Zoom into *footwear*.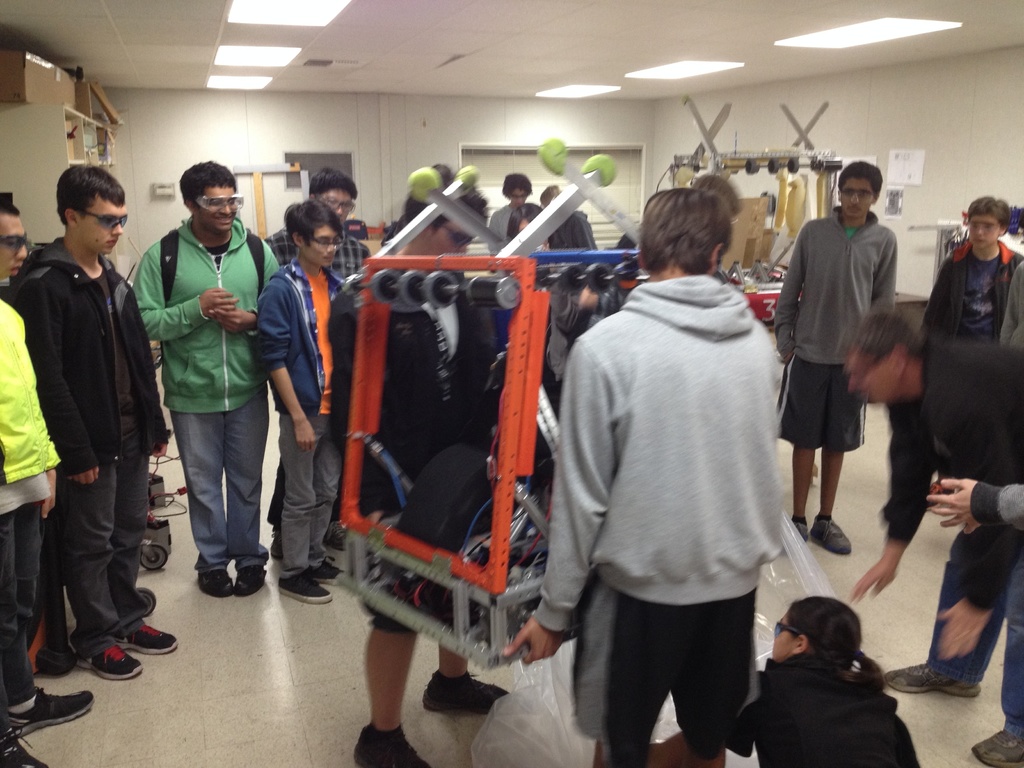
Zoom target: {"left": 419, "top": 671, "right": 506, "bottom": 718}.
